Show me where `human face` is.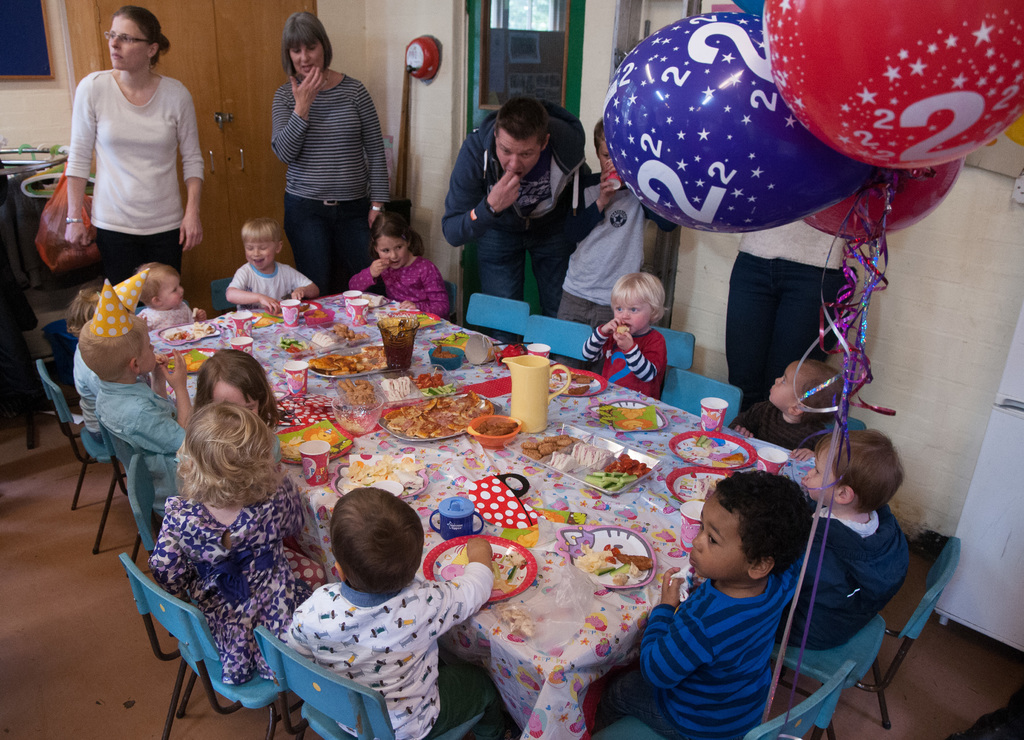
`human face` is at BBox(156, 275, 186, 309).
